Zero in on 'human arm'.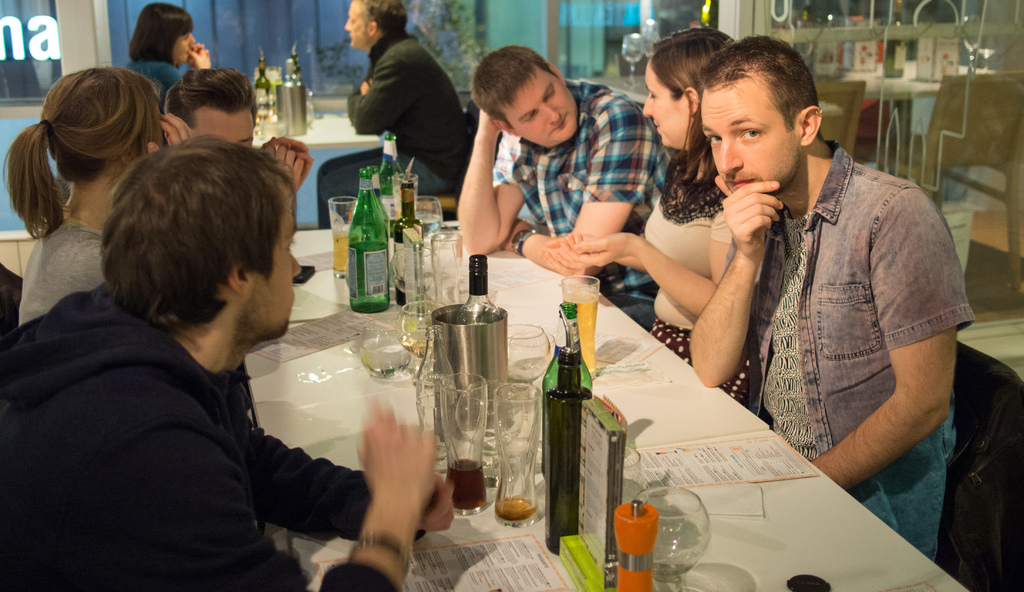
Zeroed in: BBox(254, 147, 308, 203).
